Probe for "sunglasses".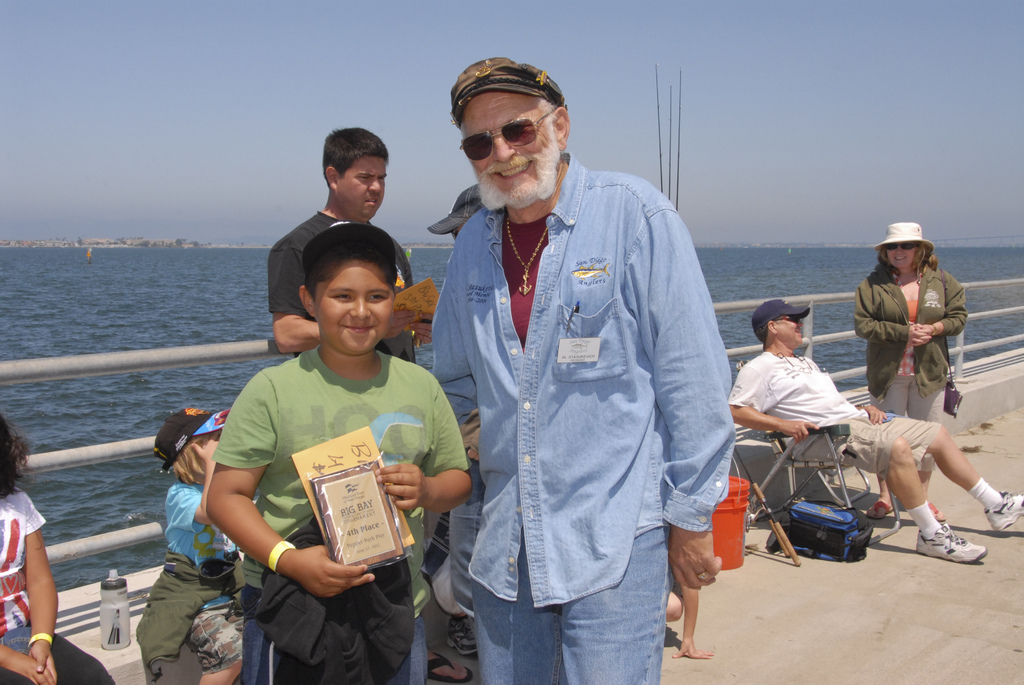
Probe result: (x1=459, y1=110, x2=554, y2=162).
